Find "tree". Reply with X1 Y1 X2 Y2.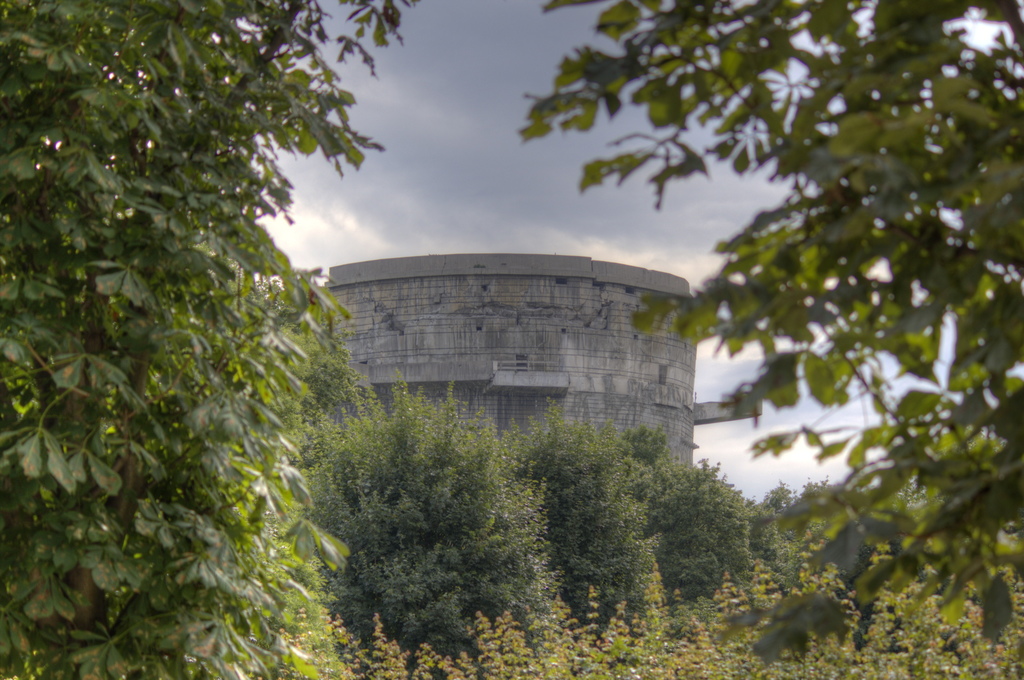
270 389 557 679.
